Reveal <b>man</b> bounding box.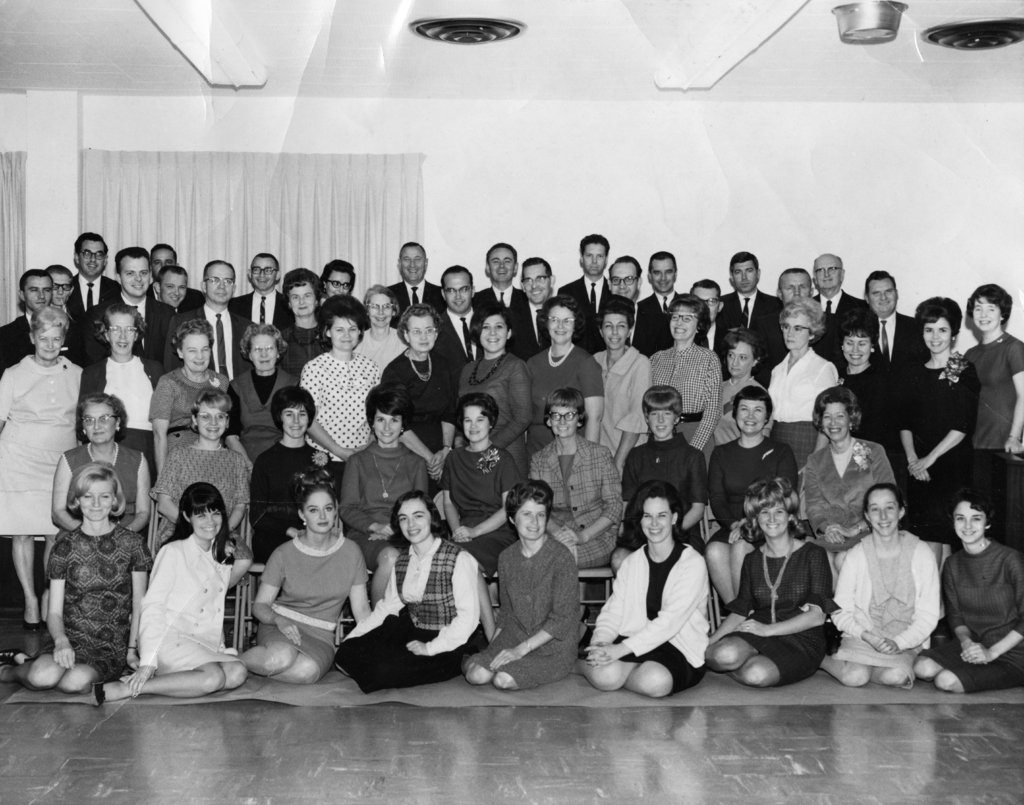
Revealed: left=483, top=478, right=583, bottom=696.
